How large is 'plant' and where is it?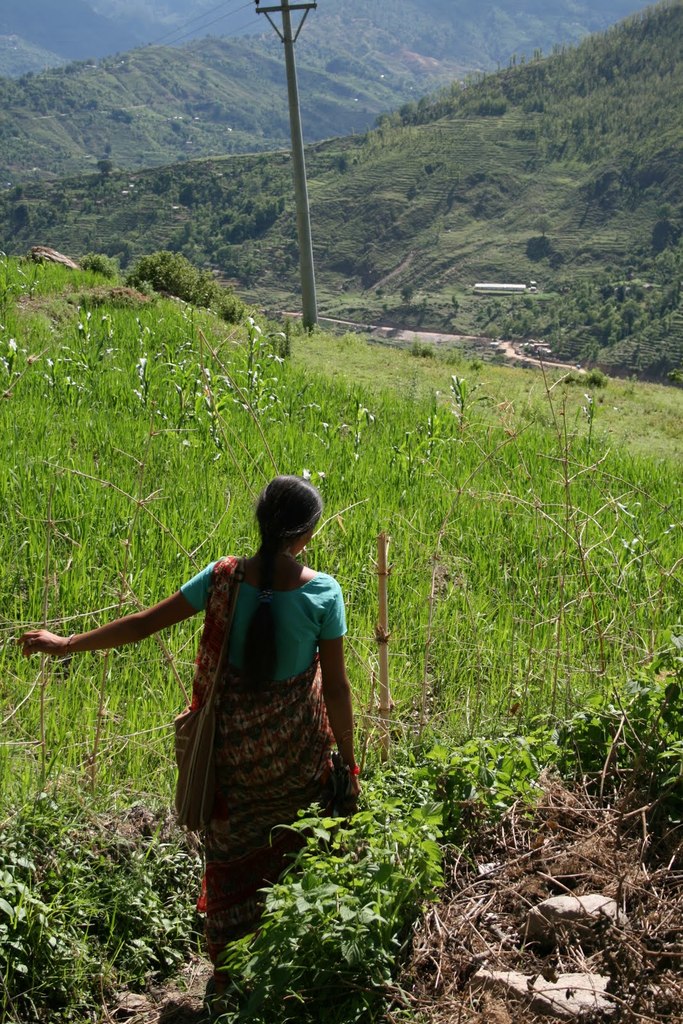
Bounding box: x1=223 y1=287 x2=239 y2=324.
